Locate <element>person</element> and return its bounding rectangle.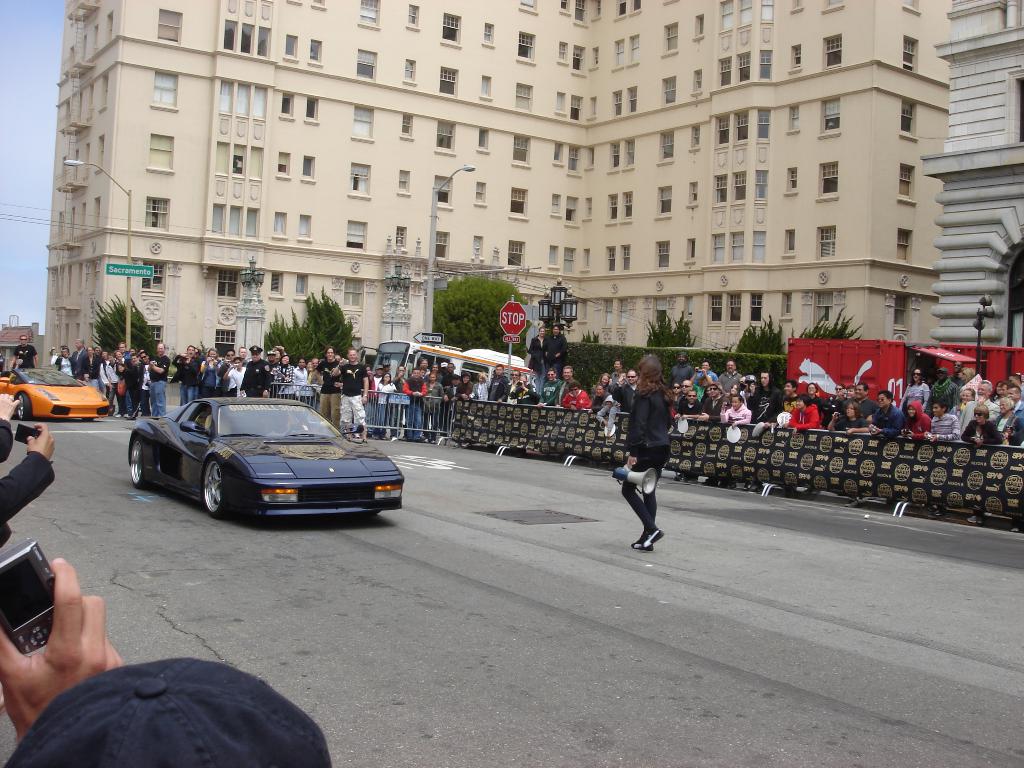
{"left": 961, "top": 405, "right": 1007, "bottom": 450}.
